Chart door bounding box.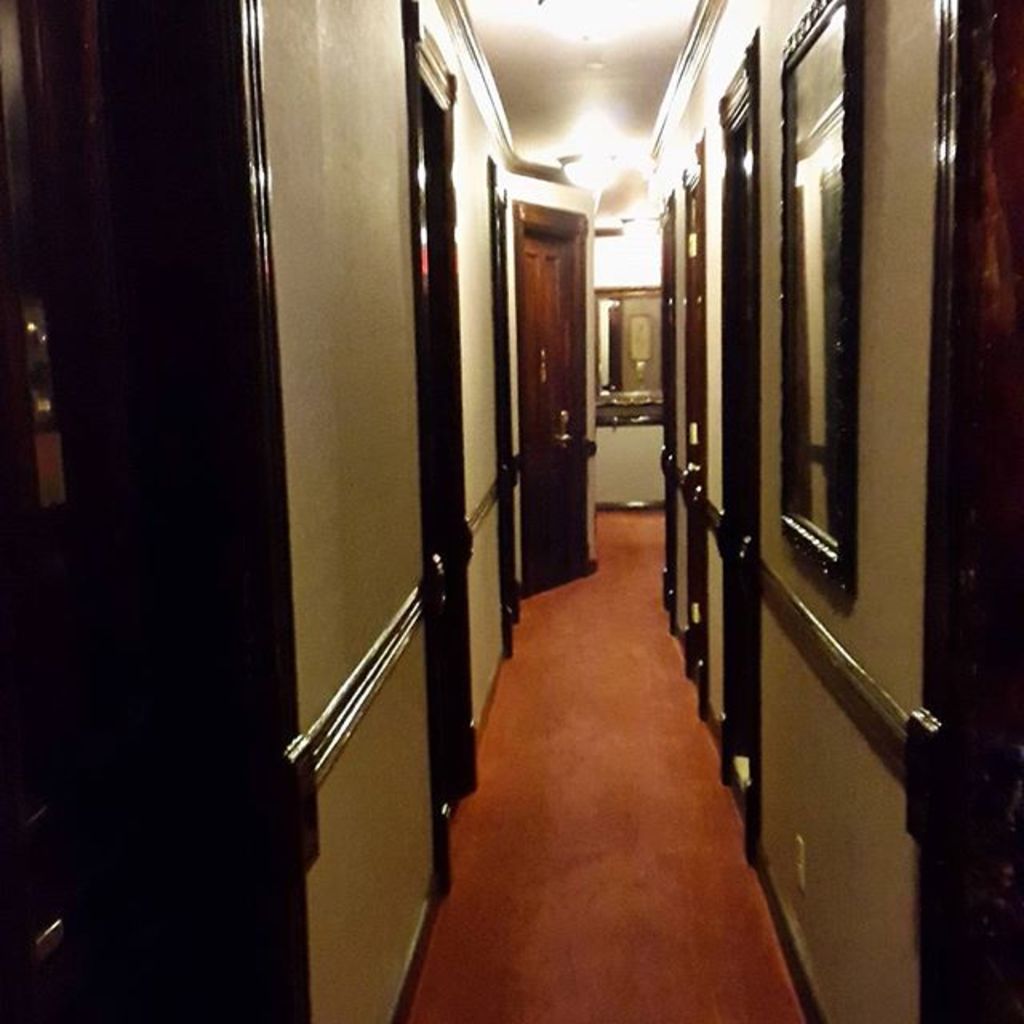
Charted: 250:0:450:1018.
